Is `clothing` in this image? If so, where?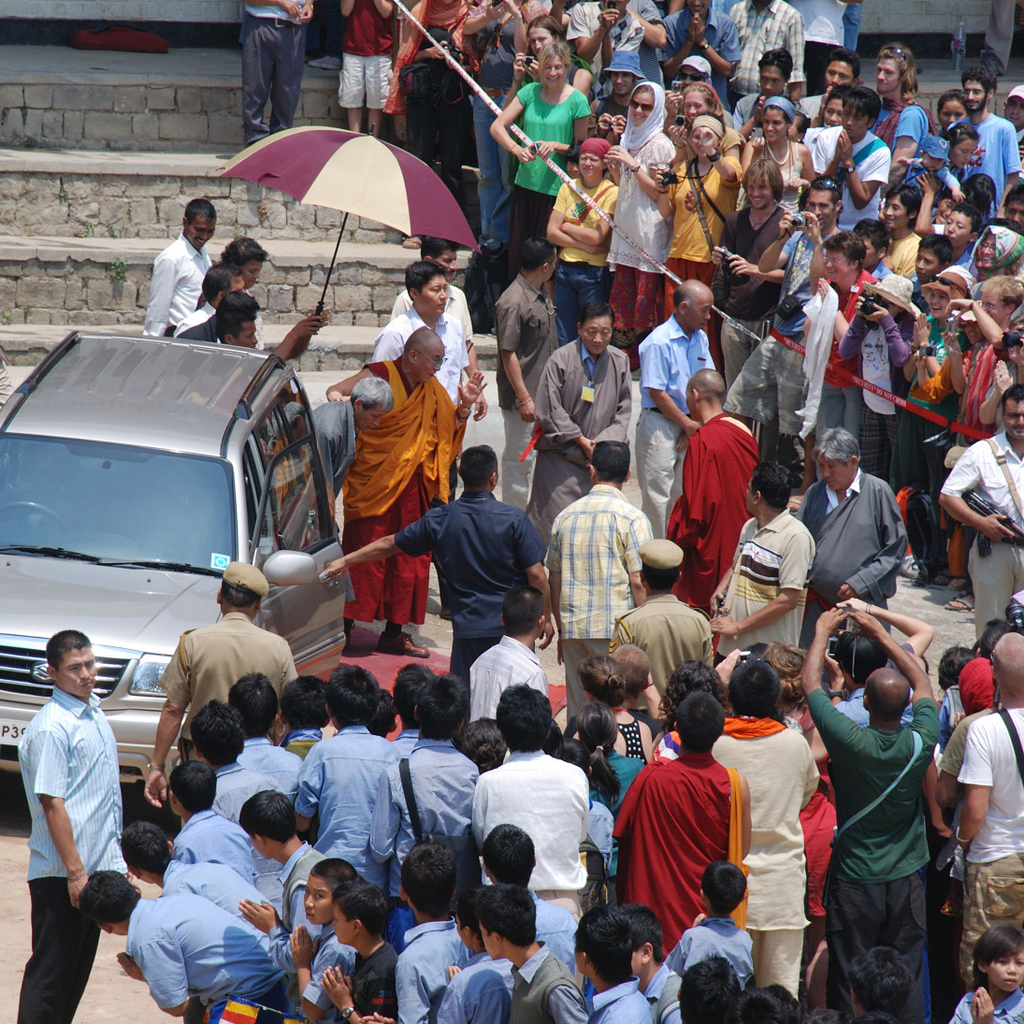
Yes, at <bbox>871, 100, 927, 178</bbox>.
